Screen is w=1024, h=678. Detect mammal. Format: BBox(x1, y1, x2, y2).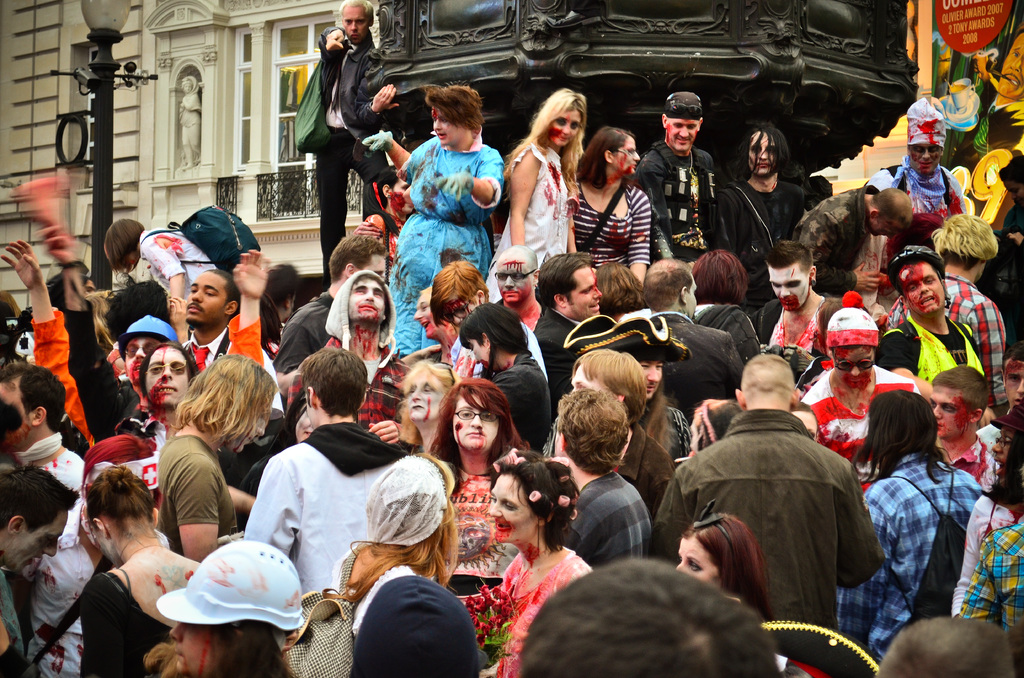
BBox(467, 451, 590, 677).
